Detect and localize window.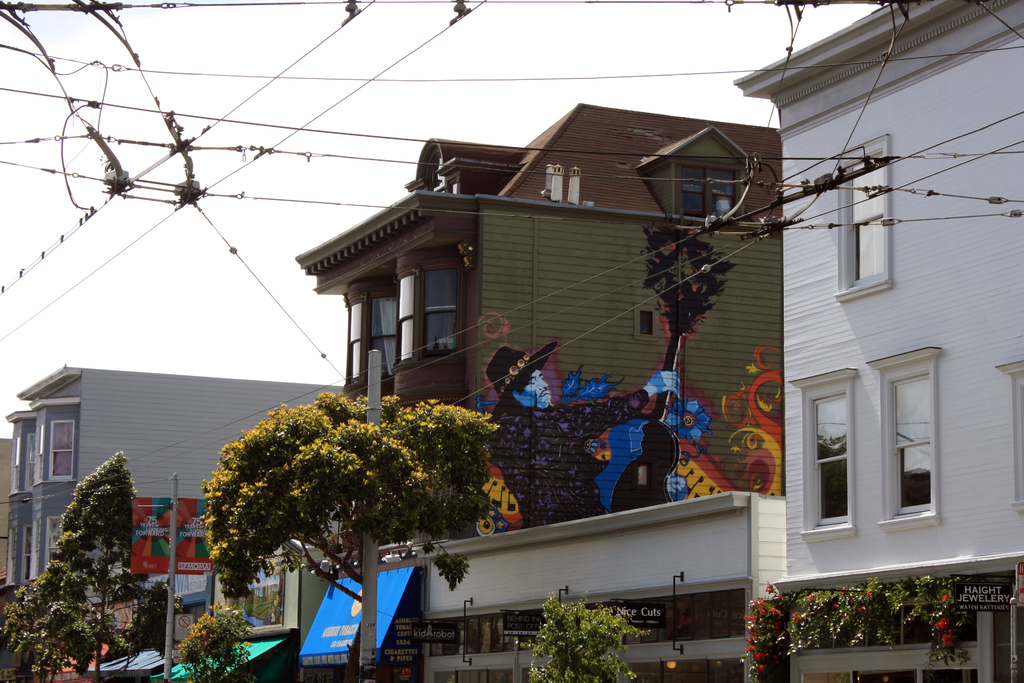
Localized at left=829, top=131, right=897, bottom=300.
